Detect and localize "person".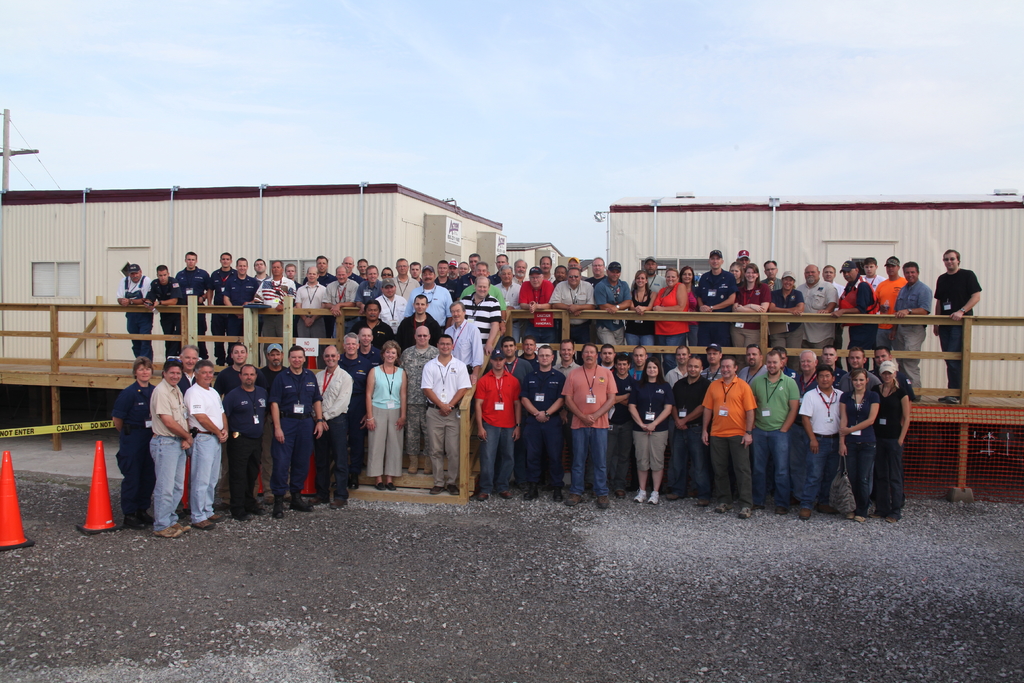
Localized at 360 329 381 373.
